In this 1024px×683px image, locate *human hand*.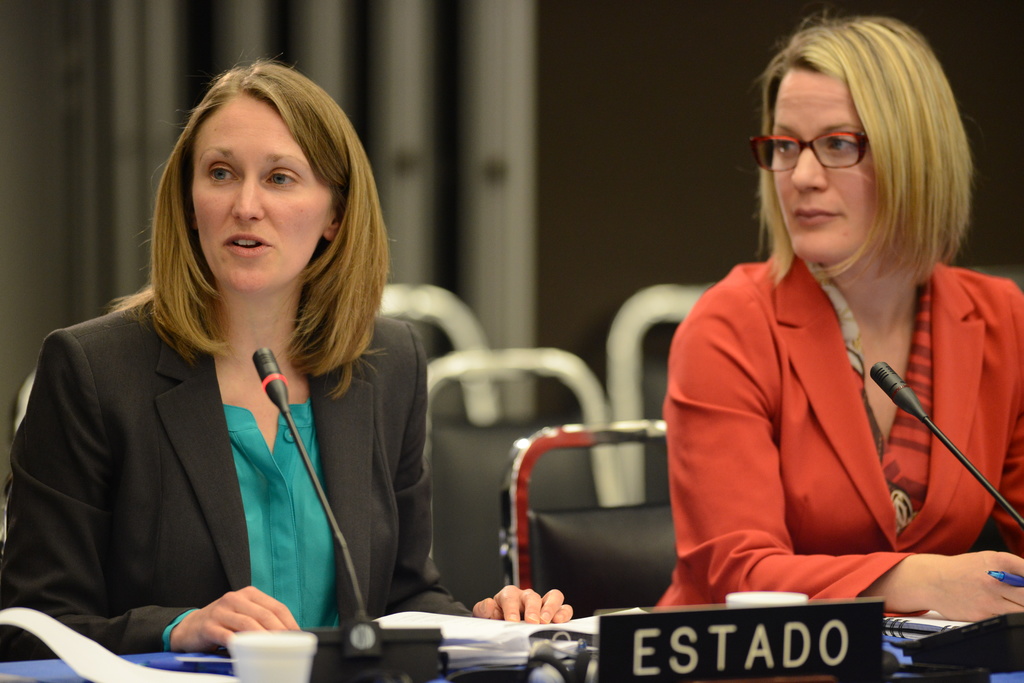
Bounding box: [147,588,312,666].
